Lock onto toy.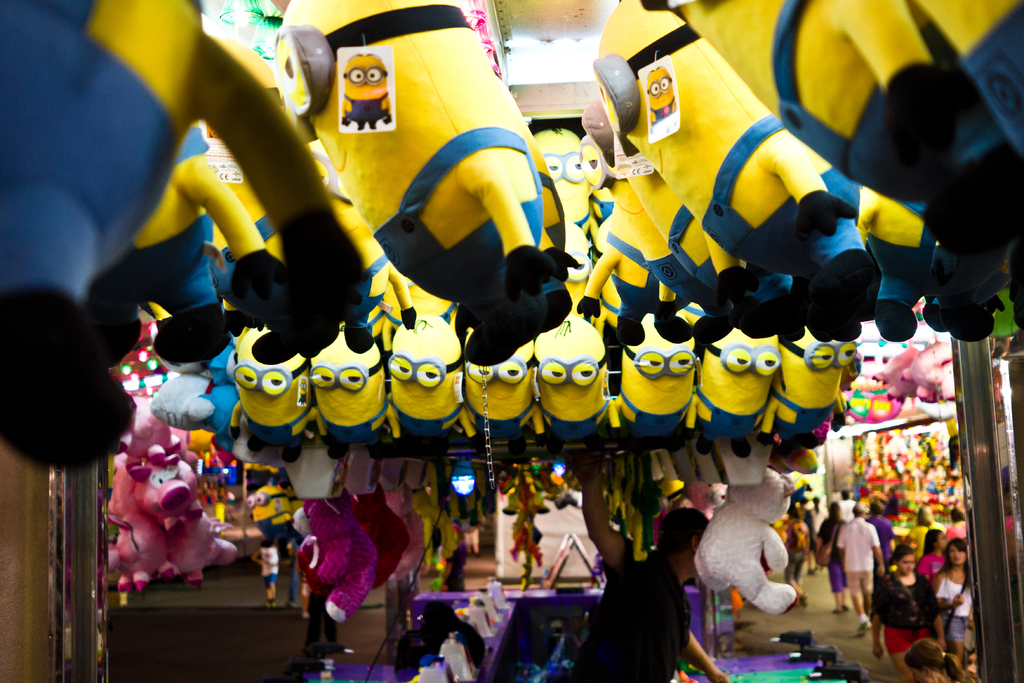
Locked: bbox=[530, 312, 615, 452].
